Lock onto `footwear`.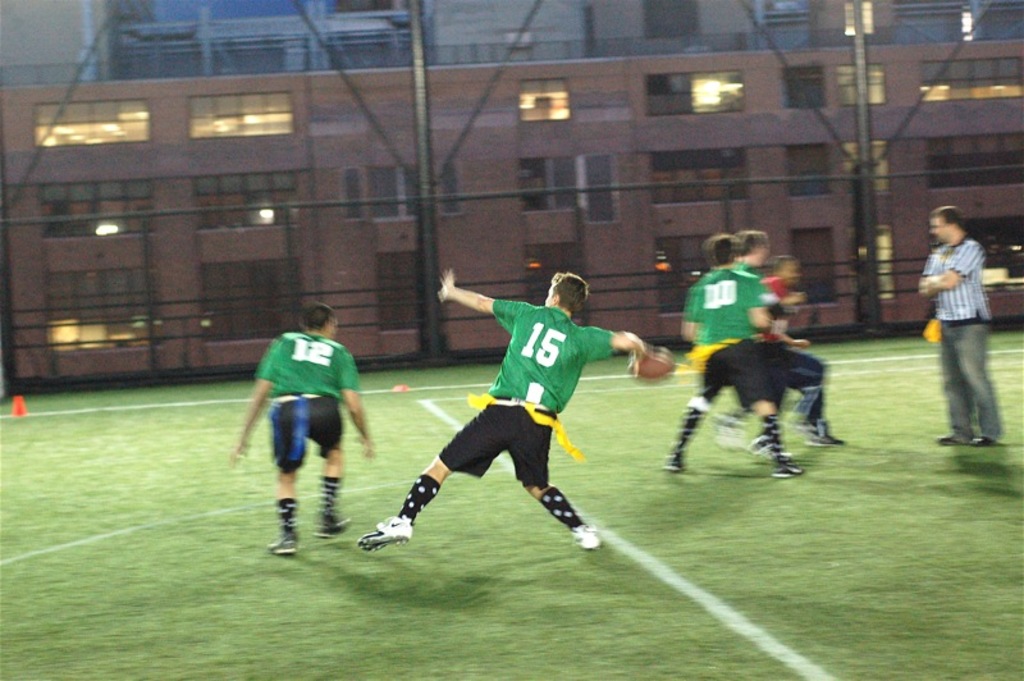
Locked: x1=769 y1=454 x2=822 y2=477.
